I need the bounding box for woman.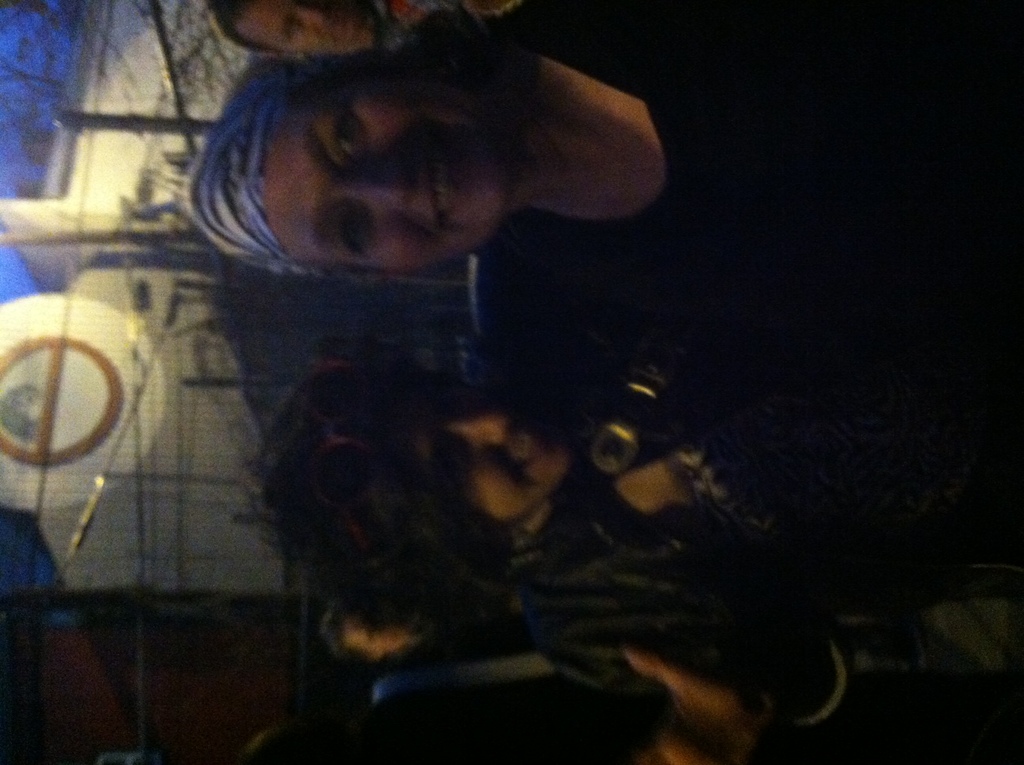
Here it is: 188,0,1023,385.
